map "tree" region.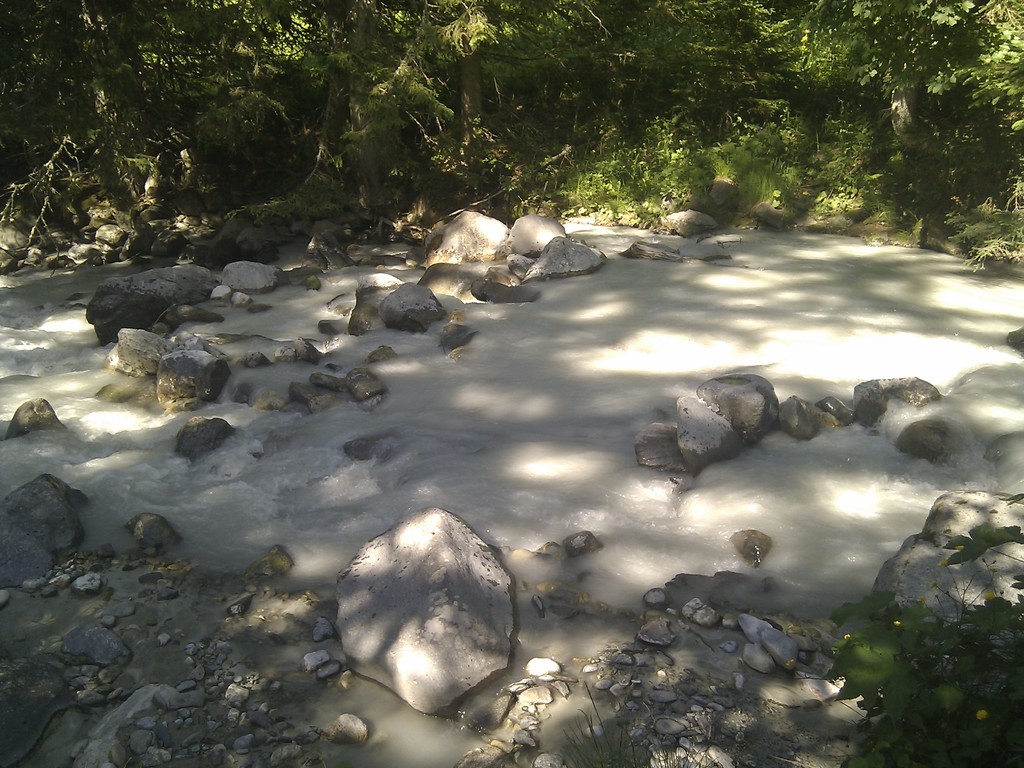
Mapped to {"left": 0, "top": 0, "right": 1023, "bottom": 230}.
